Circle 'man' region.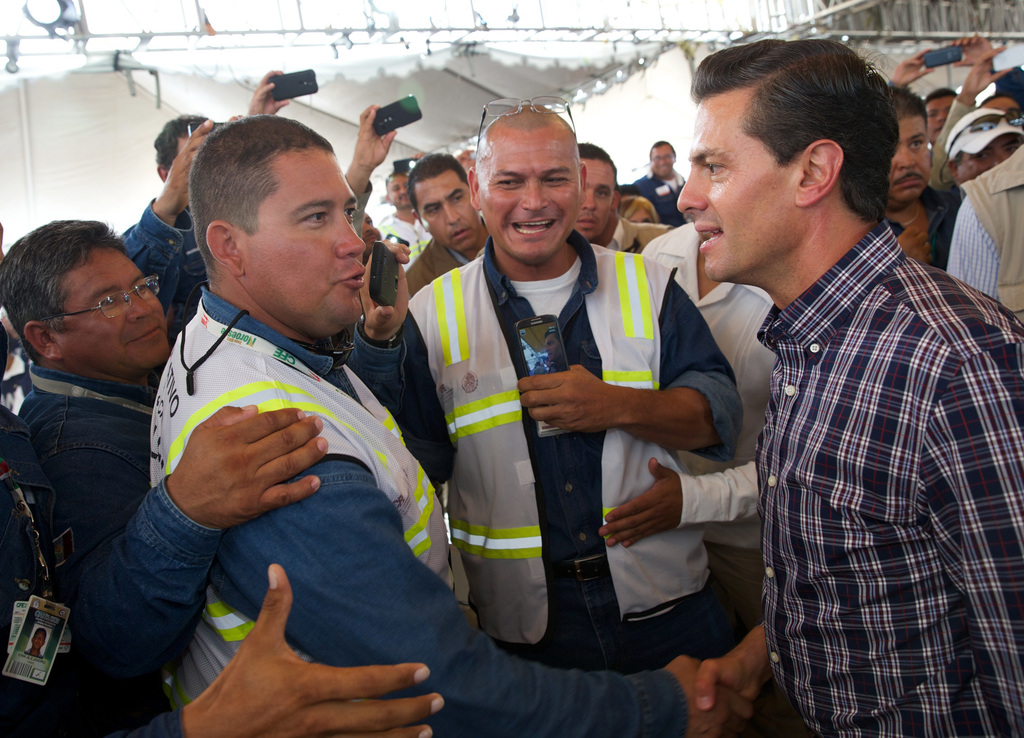
Region: x1=376, y1=151, x2=429, y2=273.
